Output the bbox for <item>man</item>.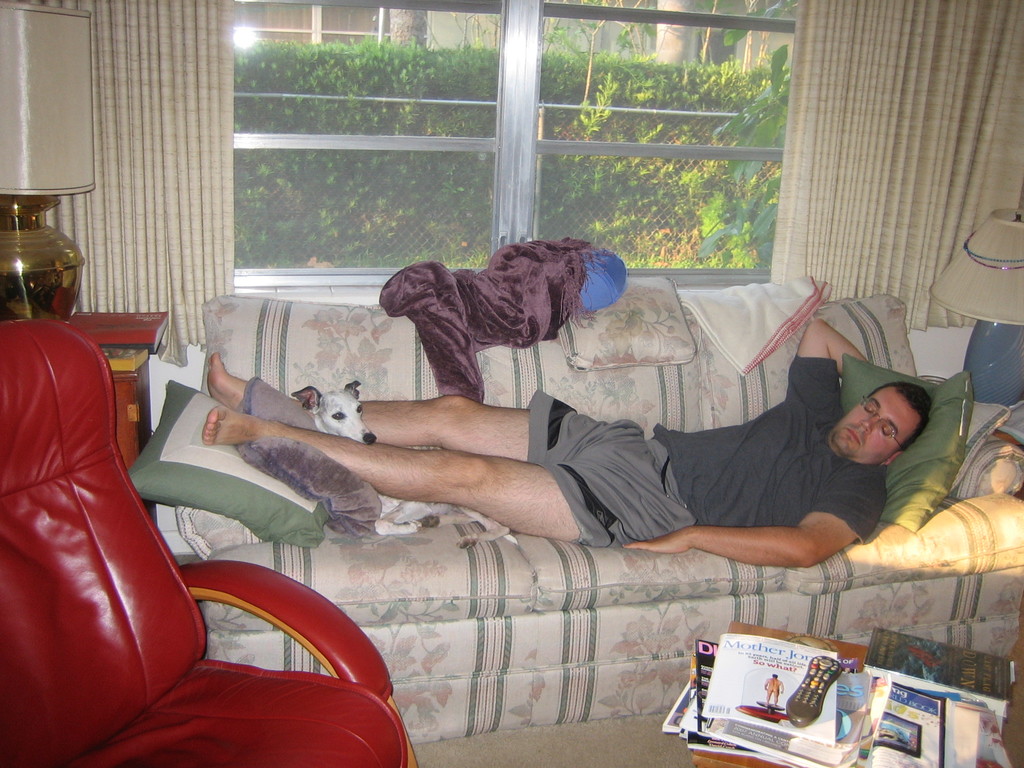
<region>764, 672, 783, 710</region>.
